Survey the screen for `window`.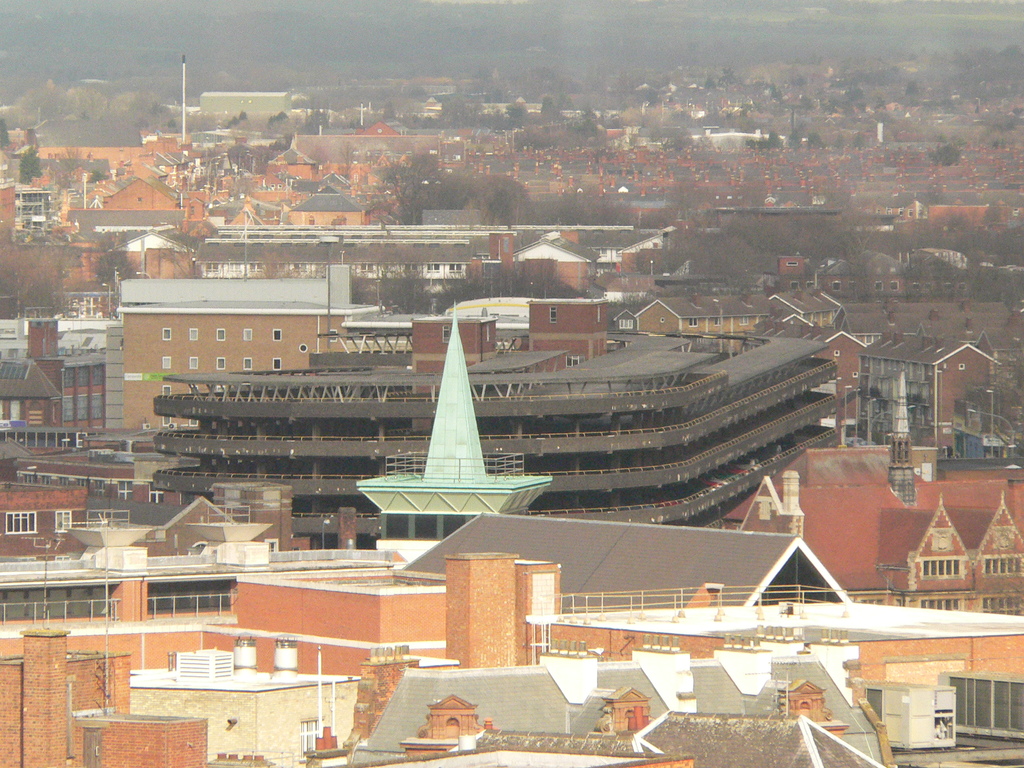
Survey found: [x1=360, y1=264, x2=372, y2=272].
